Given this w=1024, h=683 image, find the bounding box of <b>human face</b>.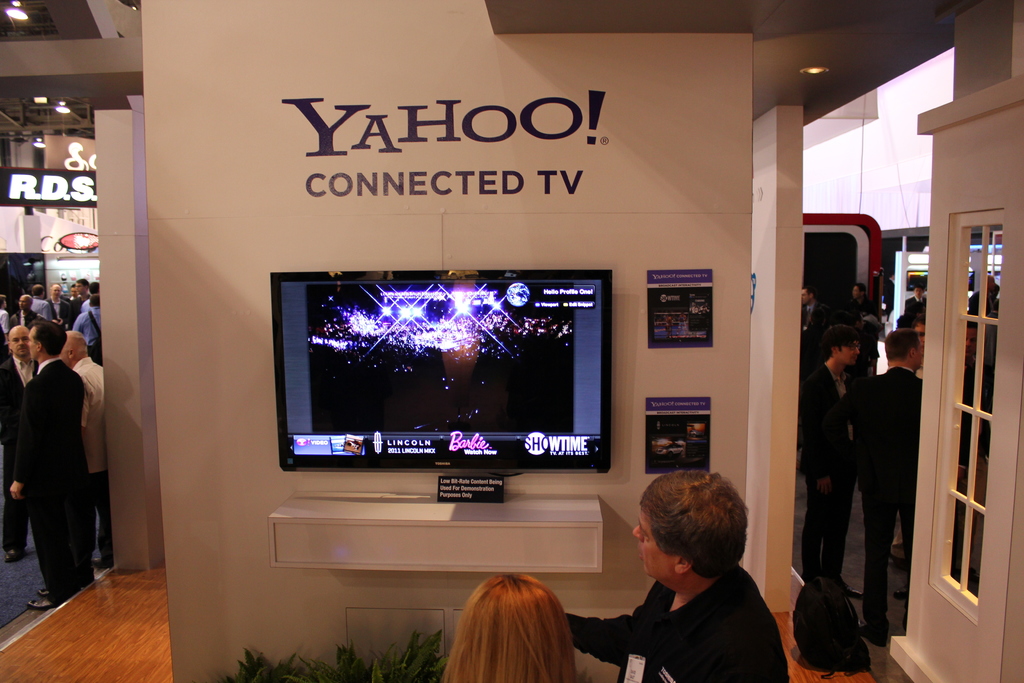
left=8, top=331, right=28, bottom=356.
